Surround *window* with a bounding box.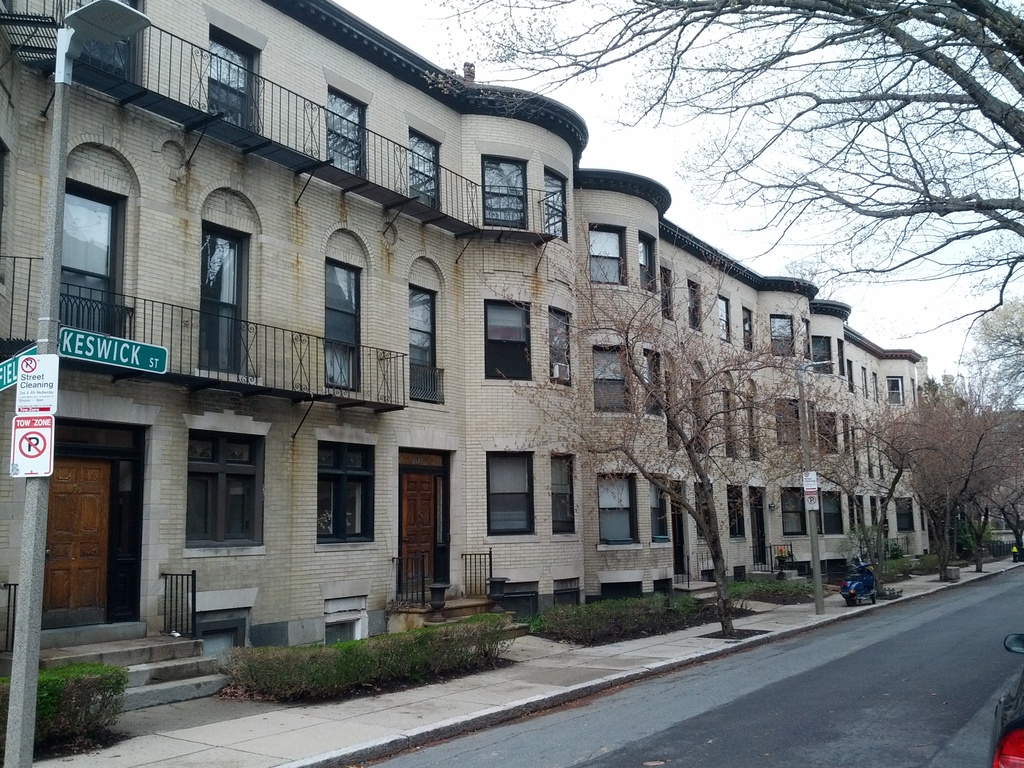
[left=874, top=428, right=884, bottom=481].
